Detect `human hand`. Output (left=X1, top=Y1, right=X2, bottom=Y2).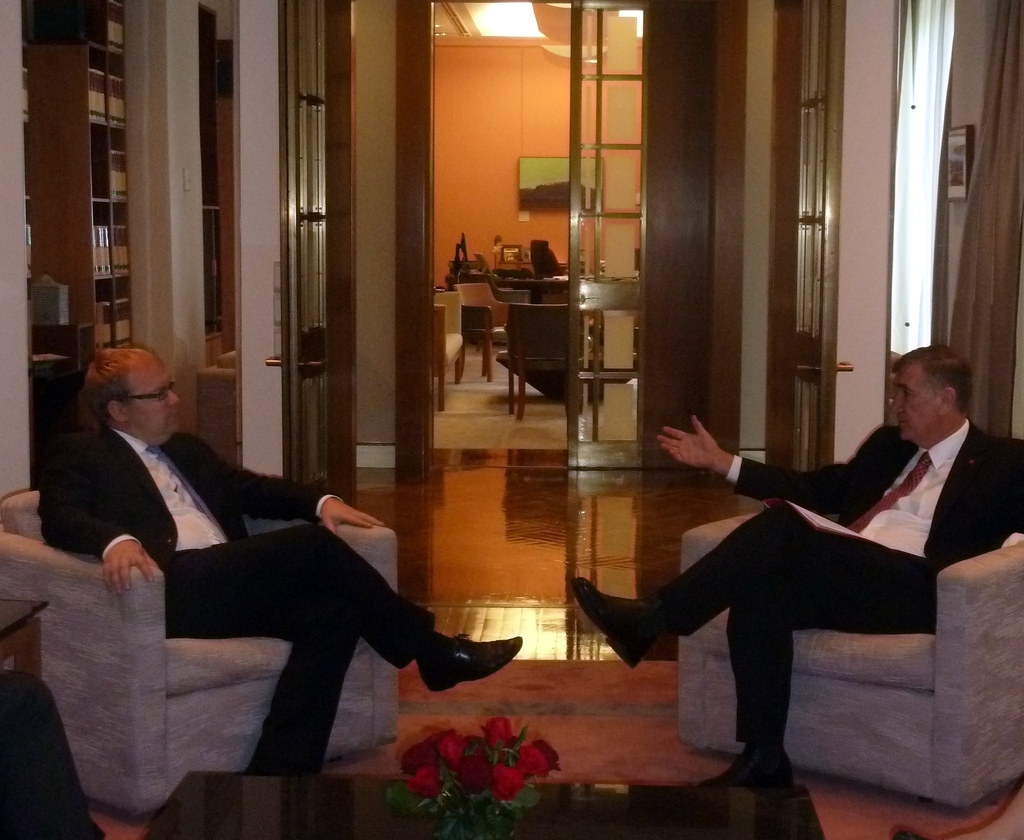
(left=322, top=495, right=387, bottom=537).
